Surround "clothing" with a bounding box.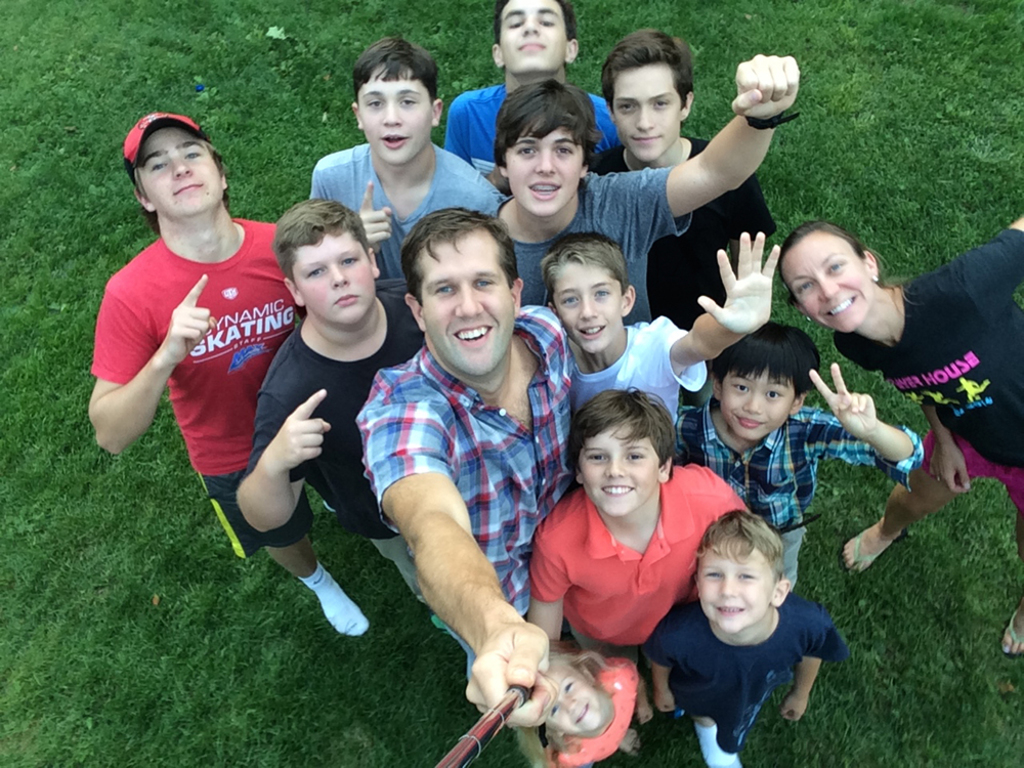
bbox=[444, 78, 622, 165].
